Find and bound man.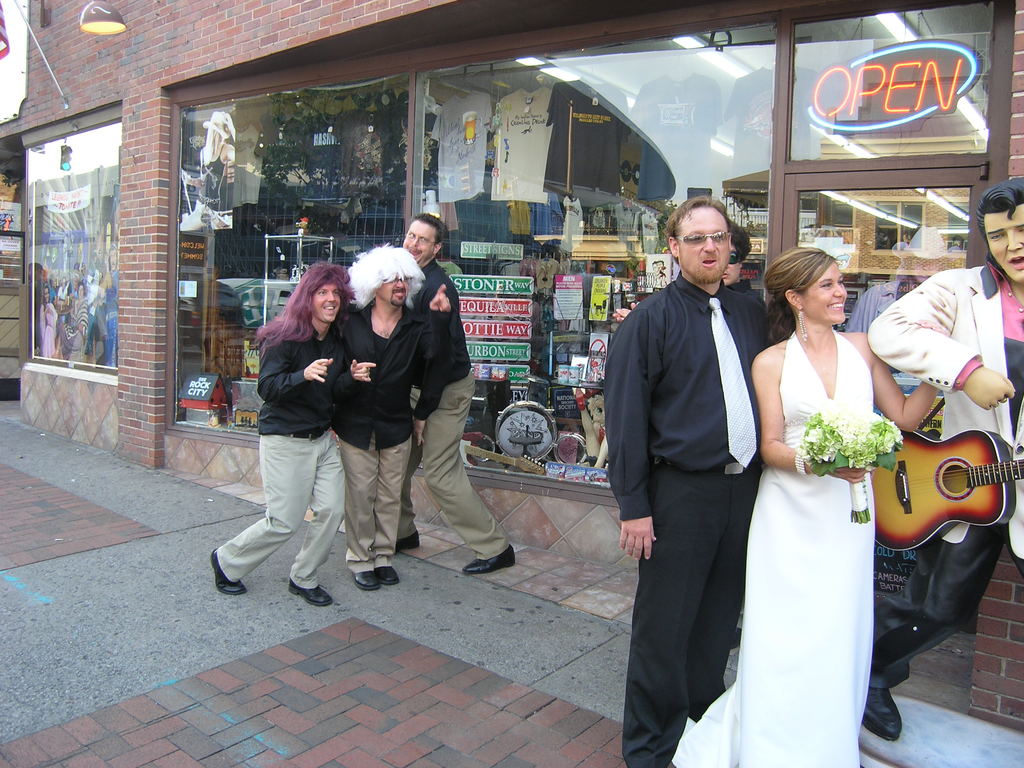
Bound: Rect(205, 258, 380, 611).
